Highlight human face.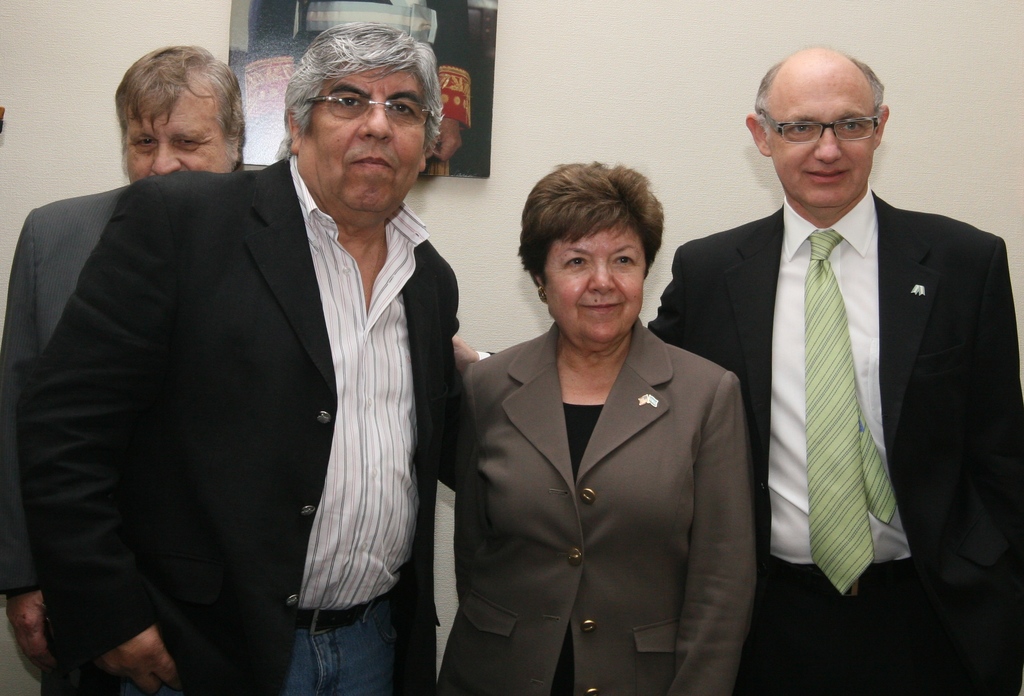
Highlighted region: l=125, t=104, r=235, b=172.
